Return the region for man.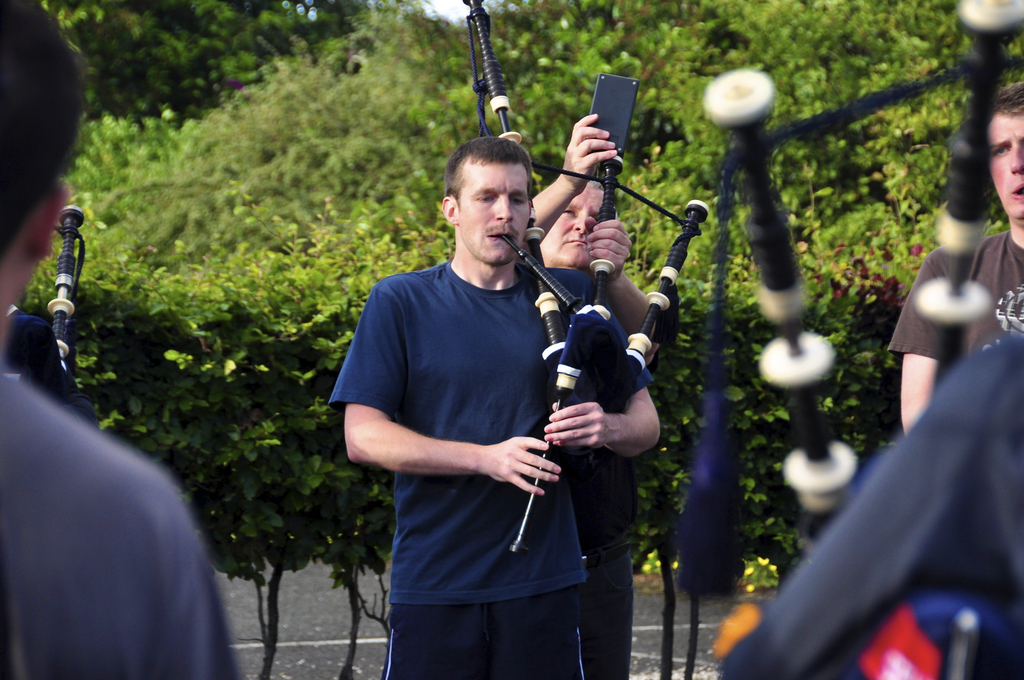
0/0/248/679.
